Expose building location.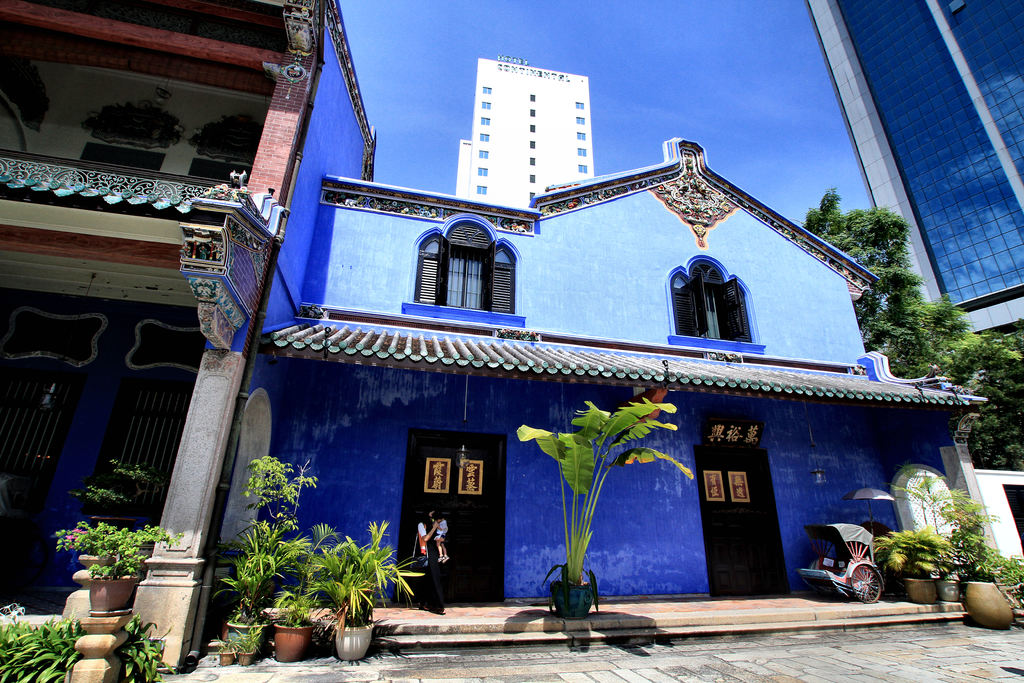
Exposed at select_region(263, 135, 986, 602).
